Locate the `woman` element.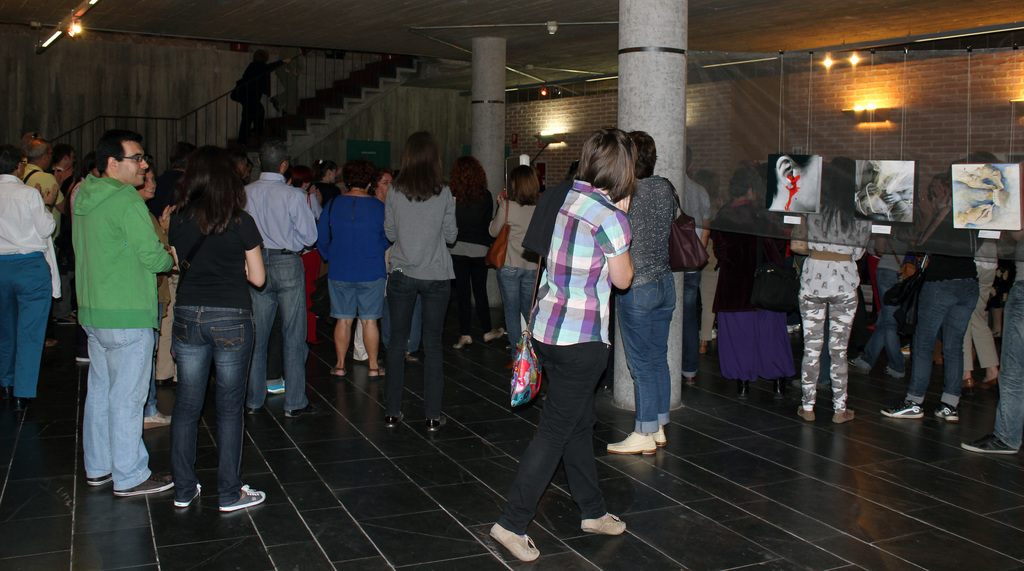
Element bbox: bbox=[165, 145, 273, 515].
